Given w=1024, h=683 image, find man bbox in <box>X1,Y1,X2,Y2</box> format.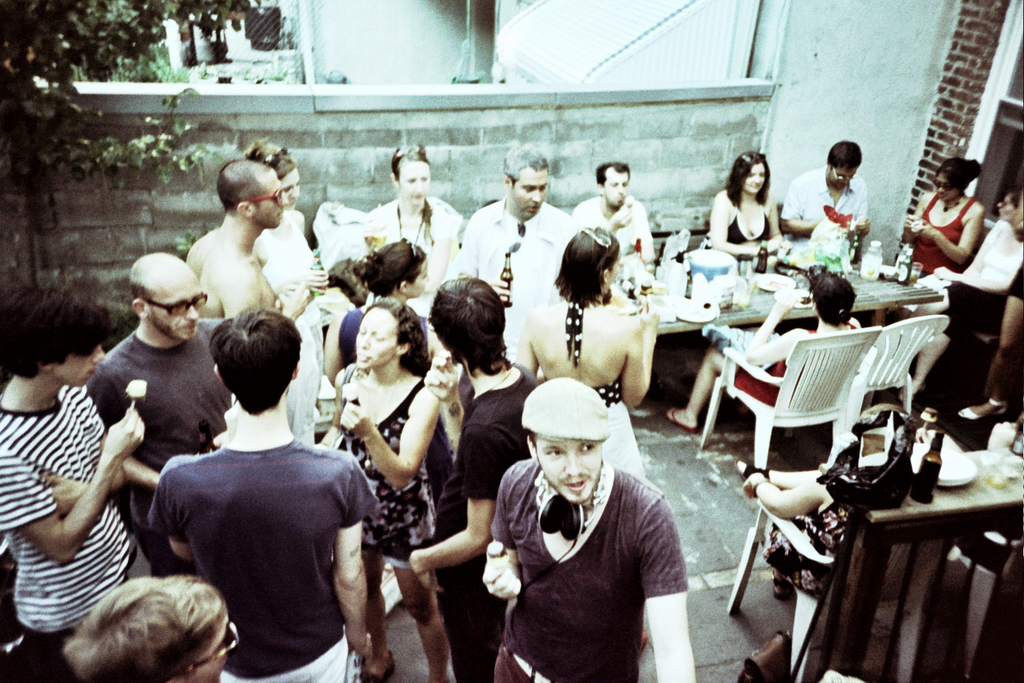
<box>143,309,371,682</box>.
